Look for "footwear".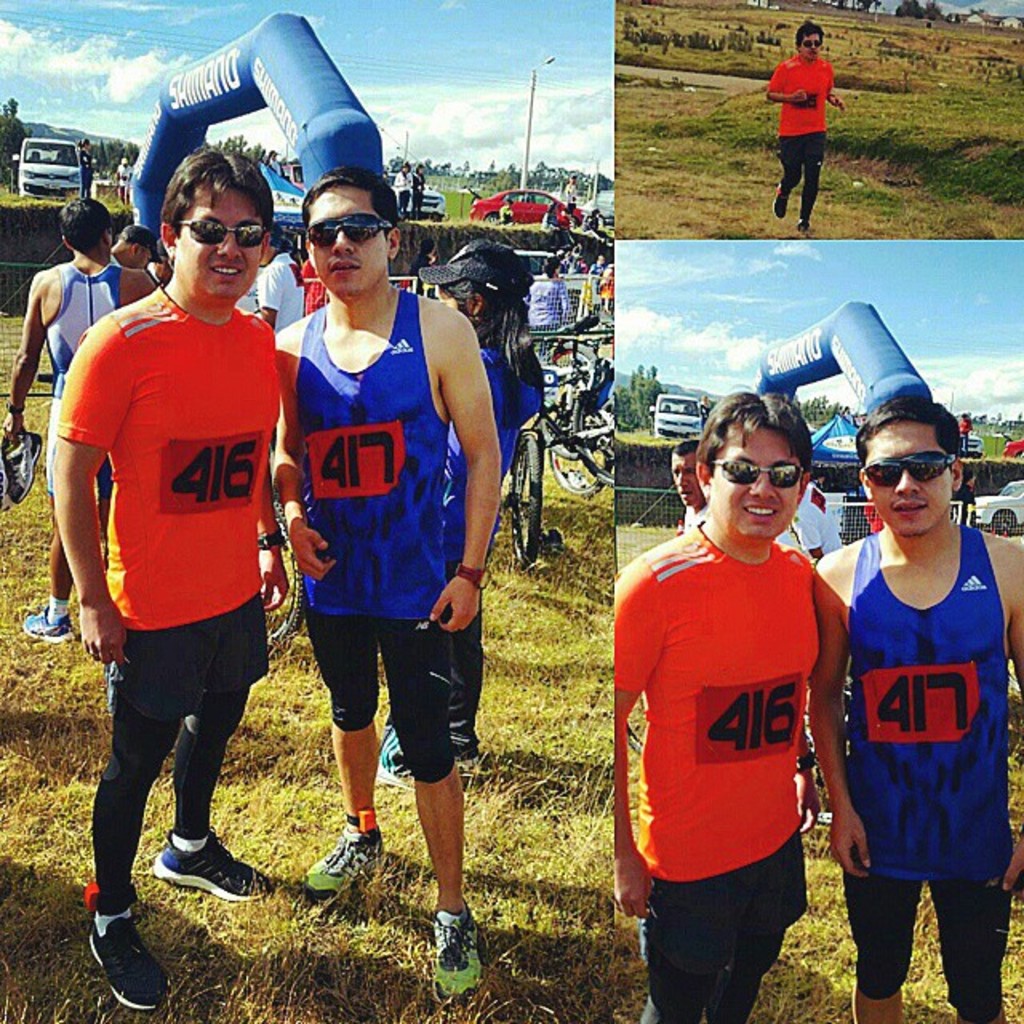
Found: 432/898/485/994.
